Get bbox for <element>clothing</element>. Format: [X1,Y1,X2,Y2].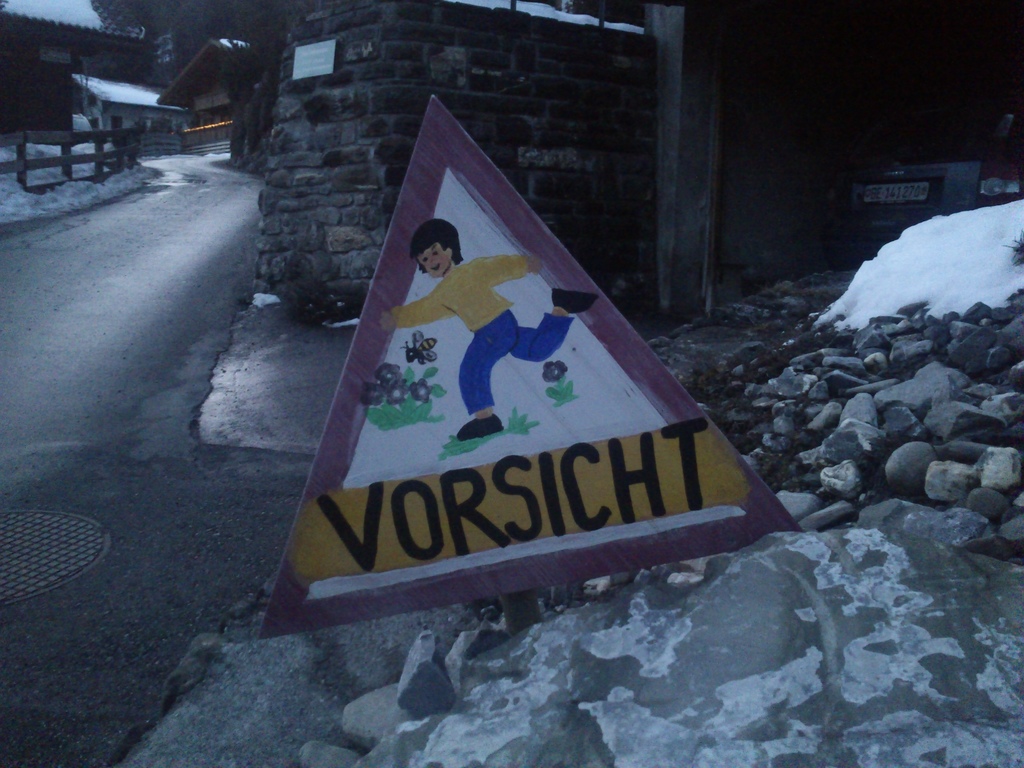
[387,255,568,403].
